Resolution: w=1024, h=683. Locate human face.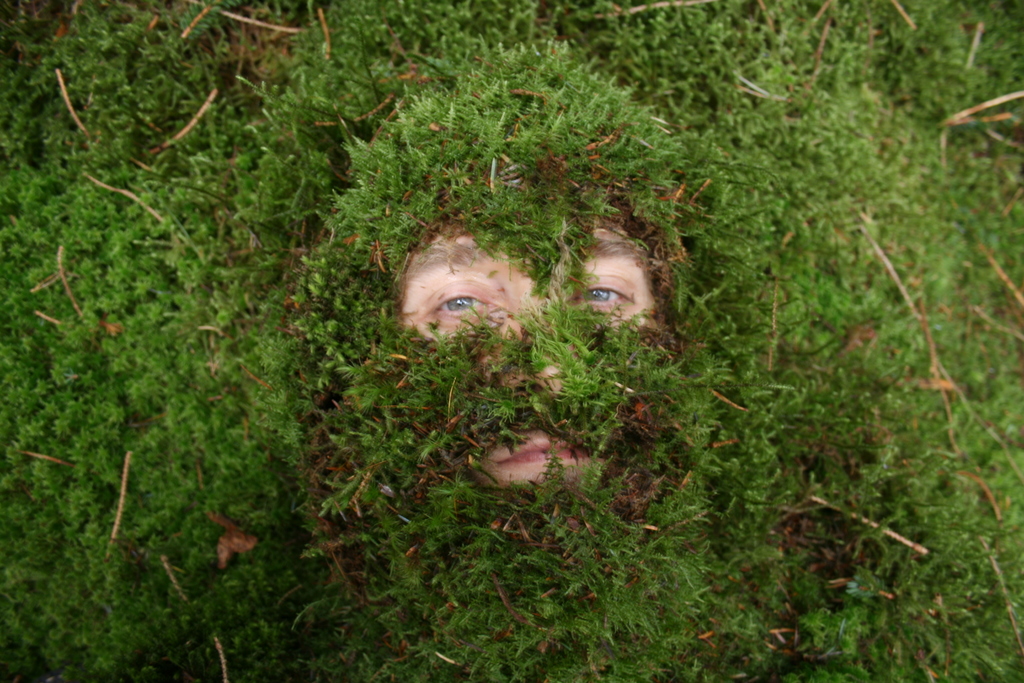
[left=395, top=221, right=659, bottom=502].
